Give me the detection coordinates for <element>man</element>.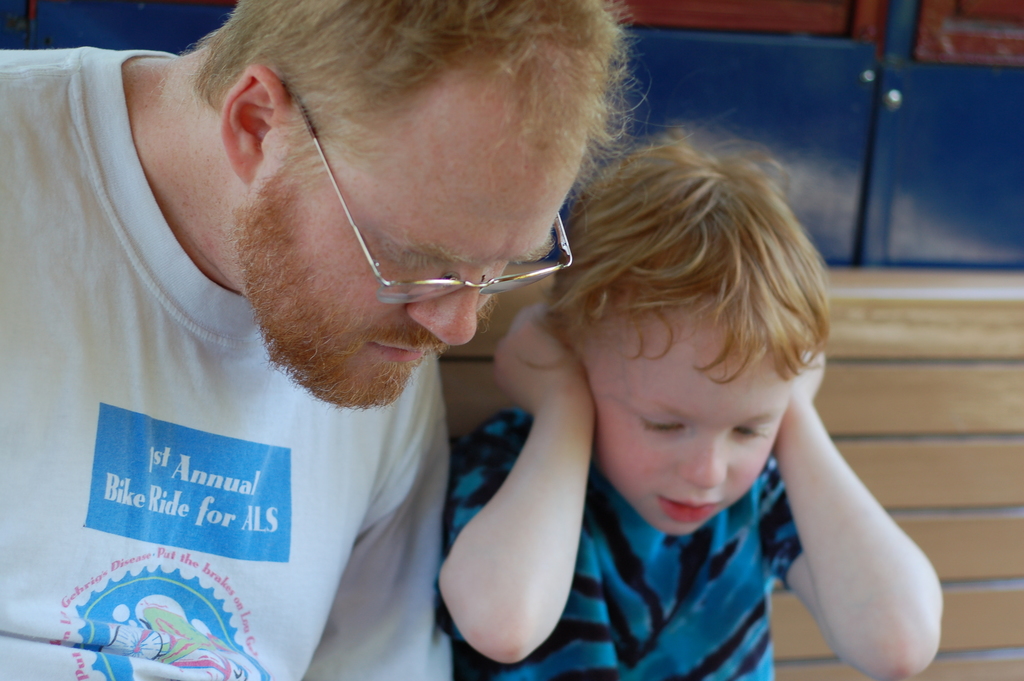
pyautogui.locateOnScreen(29, 0, 769, 625).
